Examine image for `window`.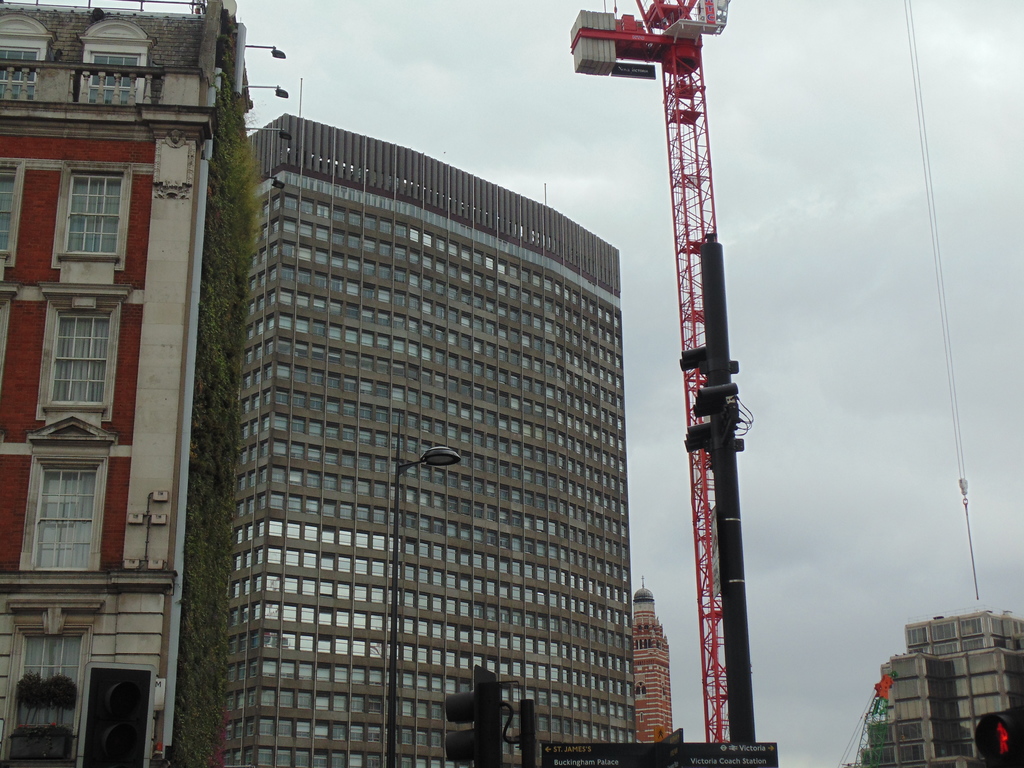
Examination result: rect(318, 725, 334, 737).
